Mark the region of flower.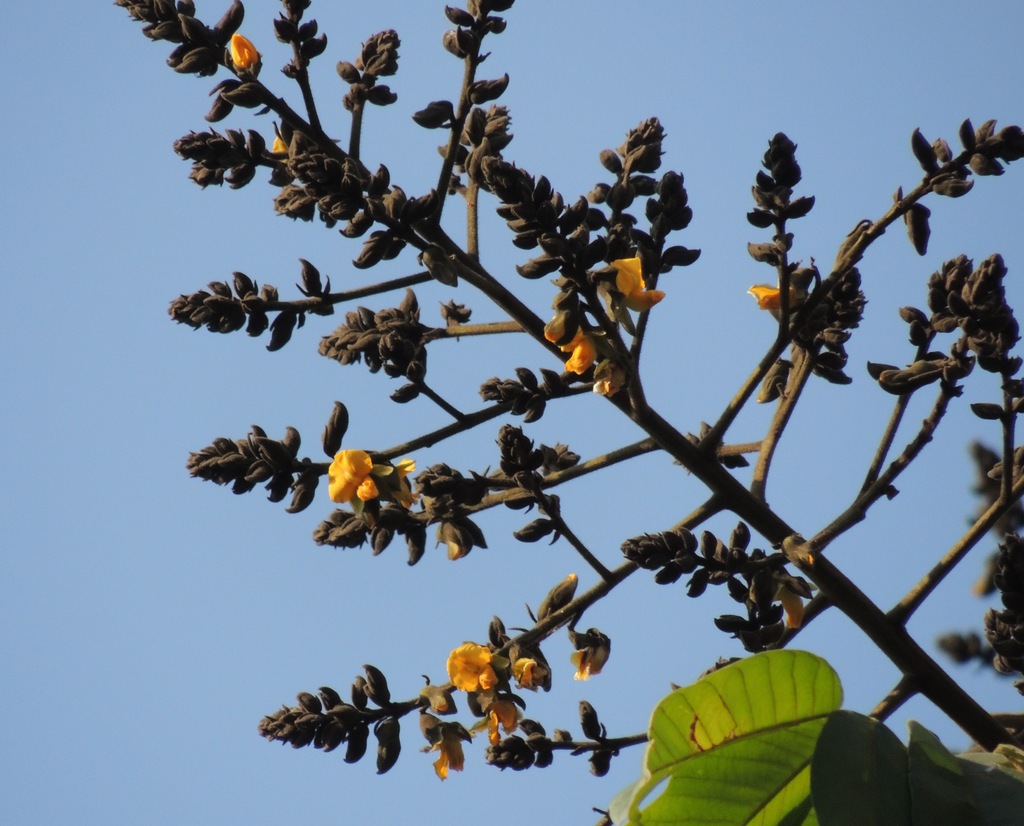
Region: box(561, 327, 598, 373).
